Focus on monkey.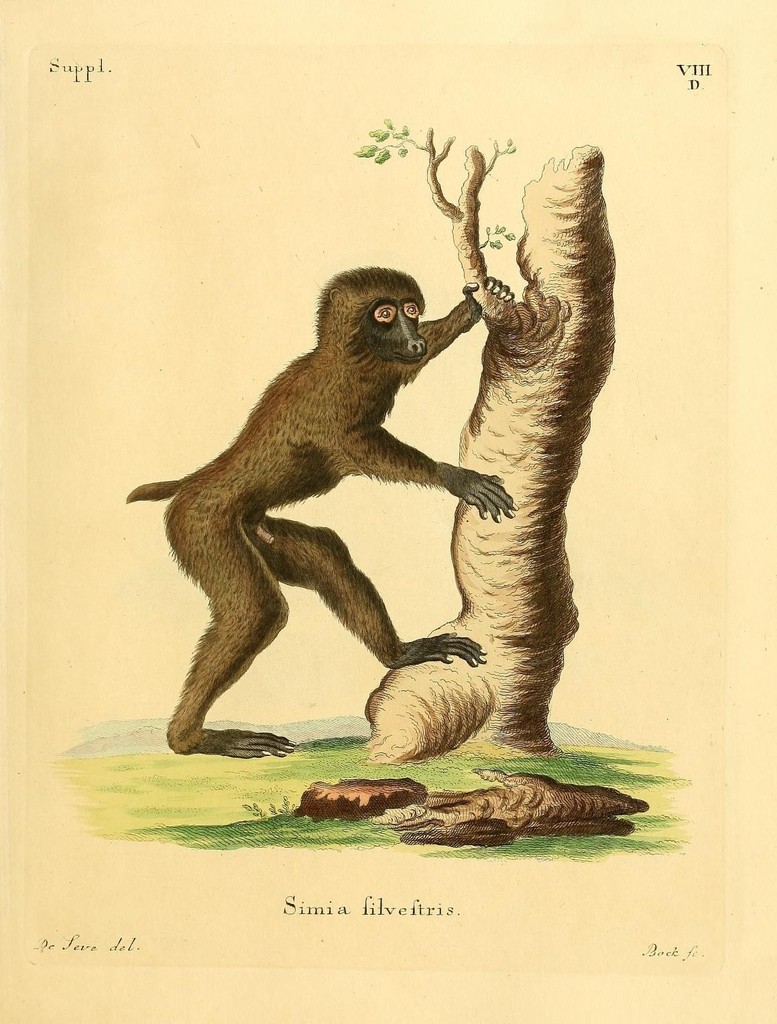
Focused at rect(143, 225, 487, 752).
